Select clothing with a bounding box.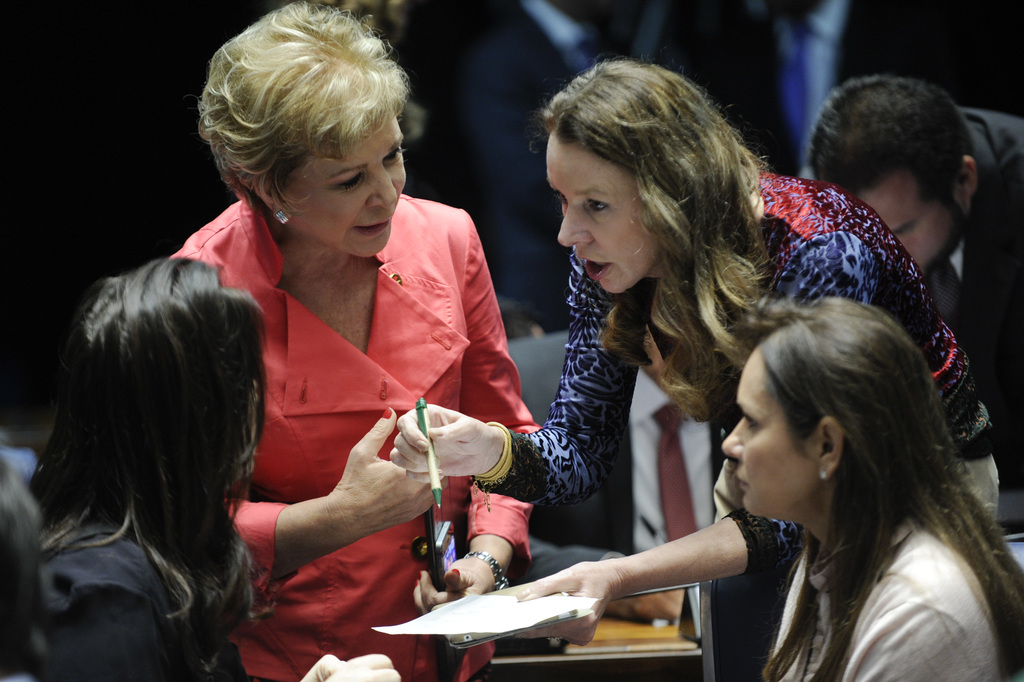
920:102:1023:487.
